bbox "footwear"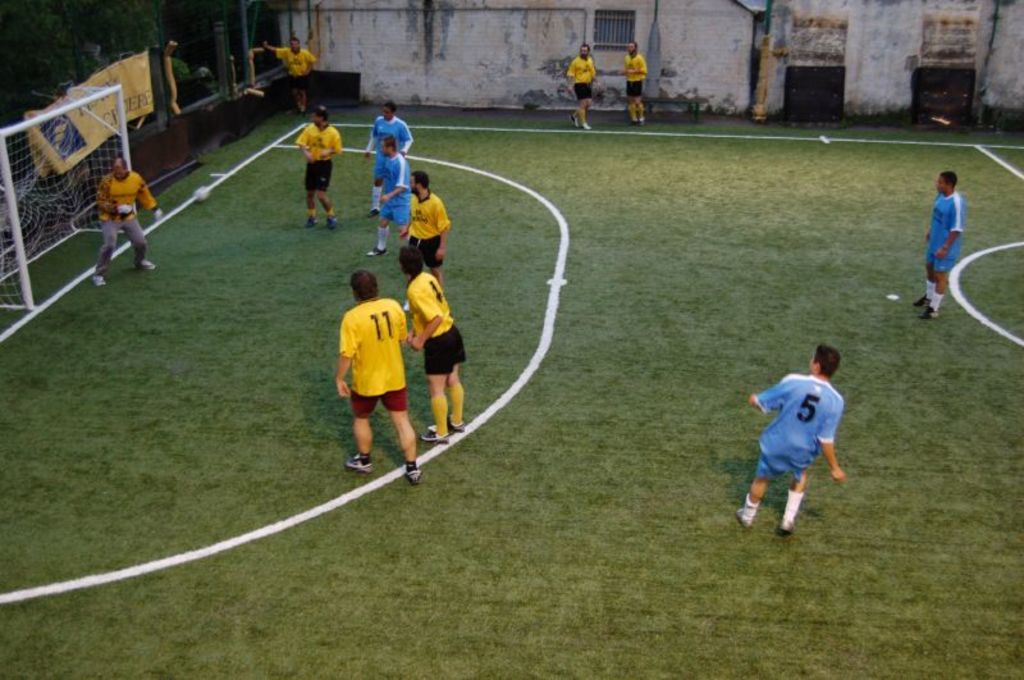
box=[630, 119, 635, 131]
